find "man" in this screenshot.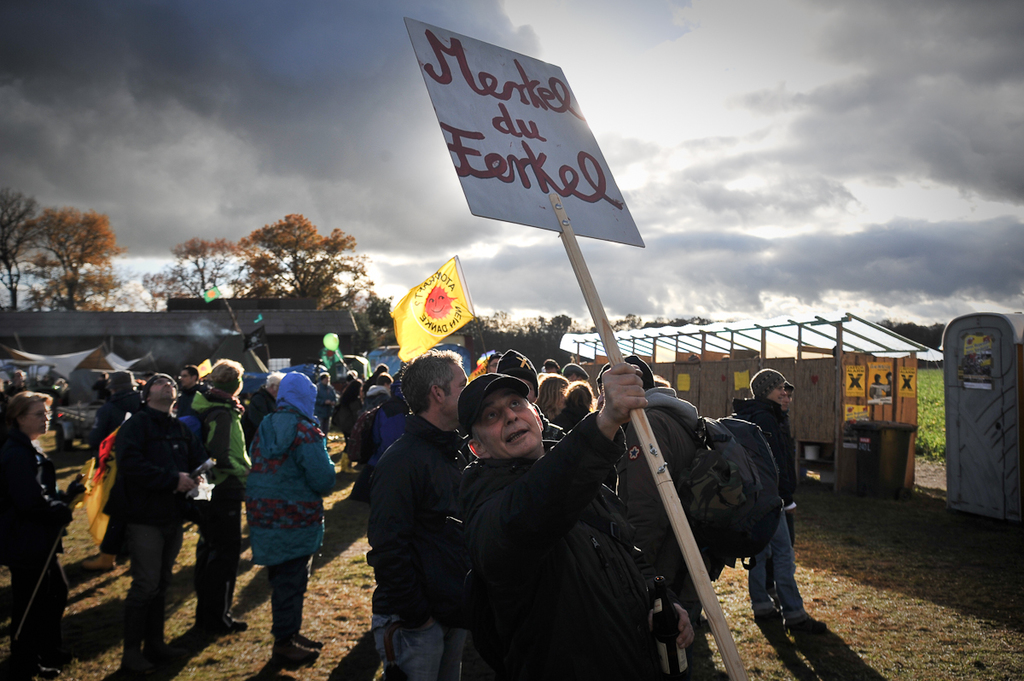
The bounding box for "man" is Rect(714, 362, 812, 626).
